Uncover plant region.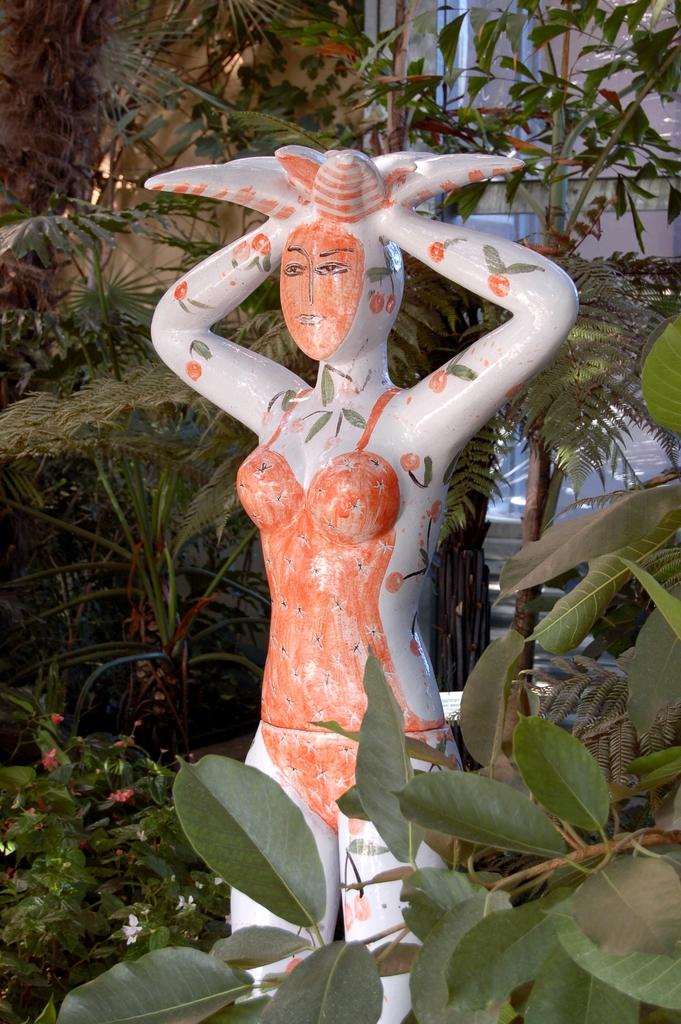
Uncovered: x1=471, y1=253, x2=680, y2=522.
